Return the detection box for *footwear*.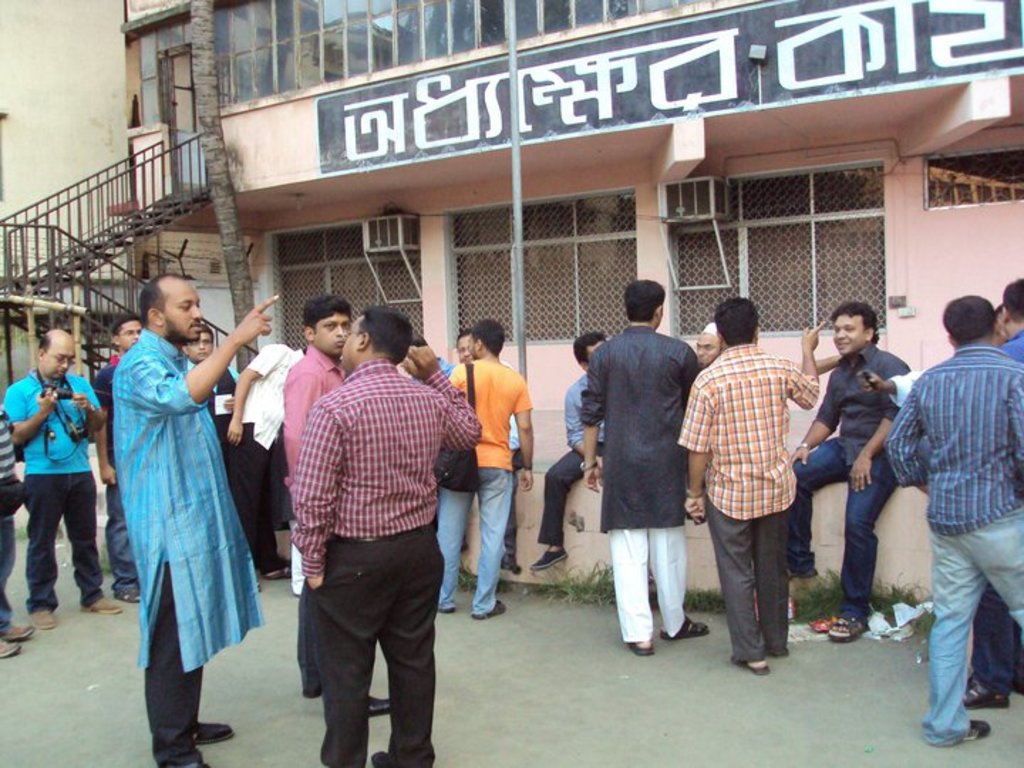
3:623:37:643.
